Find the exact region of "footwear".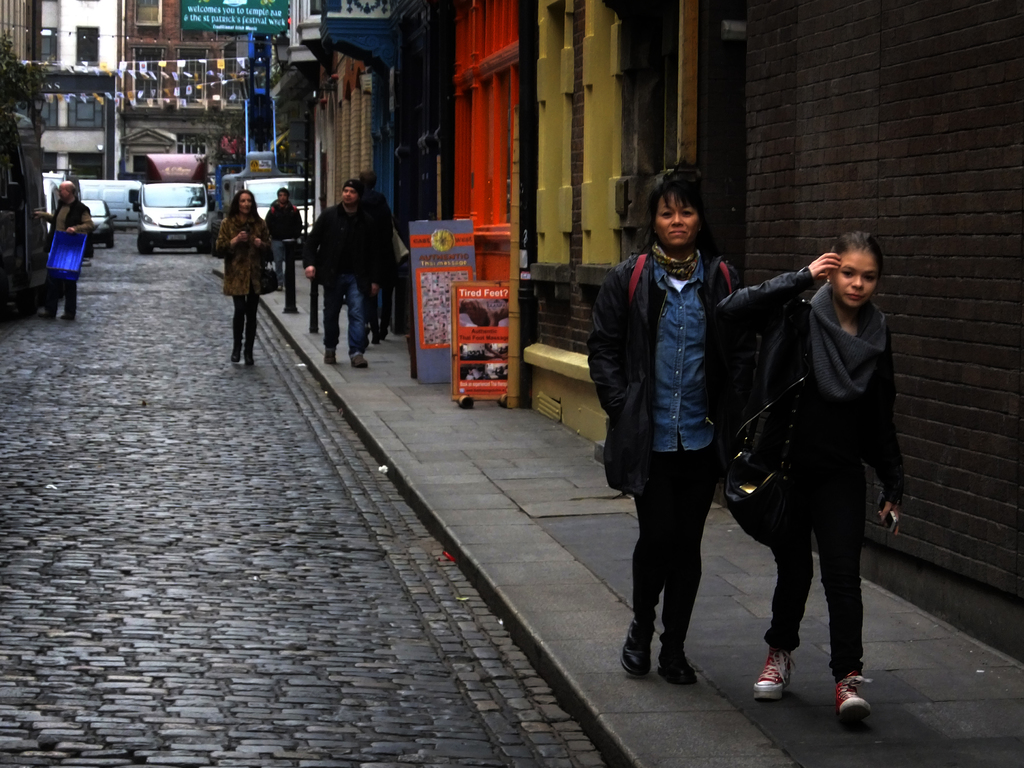
Exact region: crop(838, 673, 868, 717).
